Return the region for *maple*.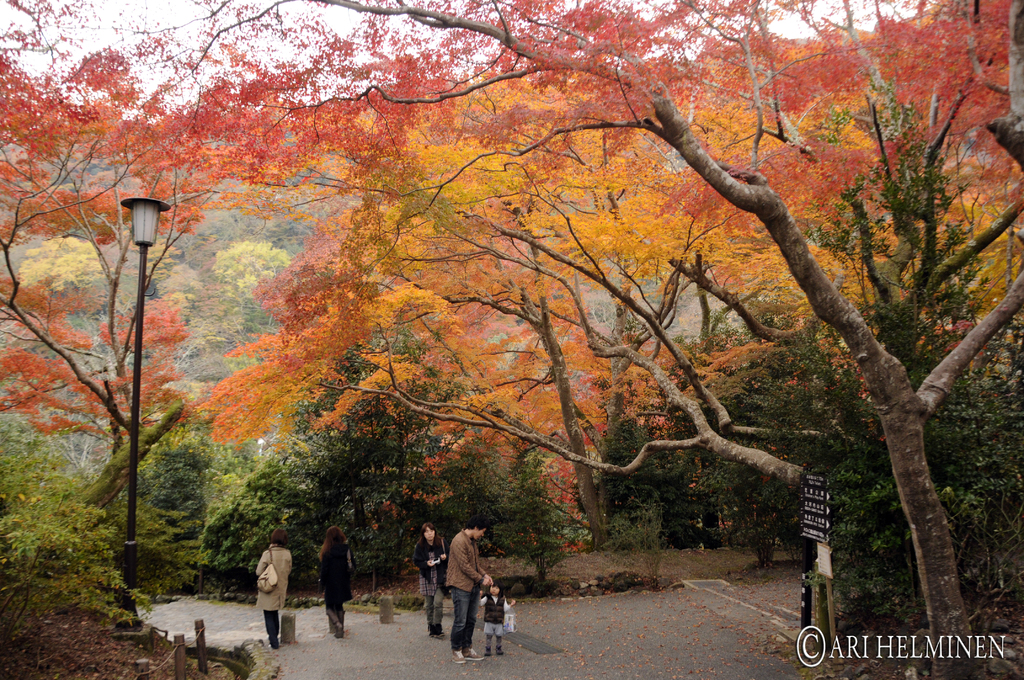
bbox(0, 193, 208, 495).
